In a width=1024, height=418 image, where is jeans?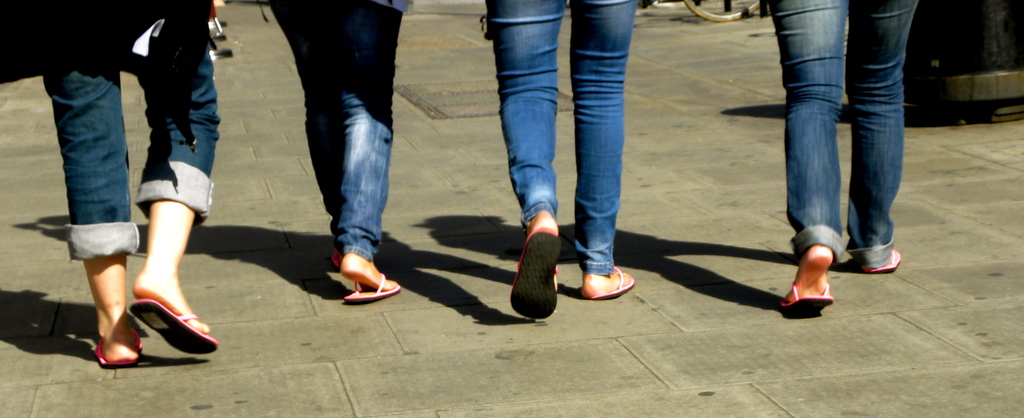
[271,0,404,253].
